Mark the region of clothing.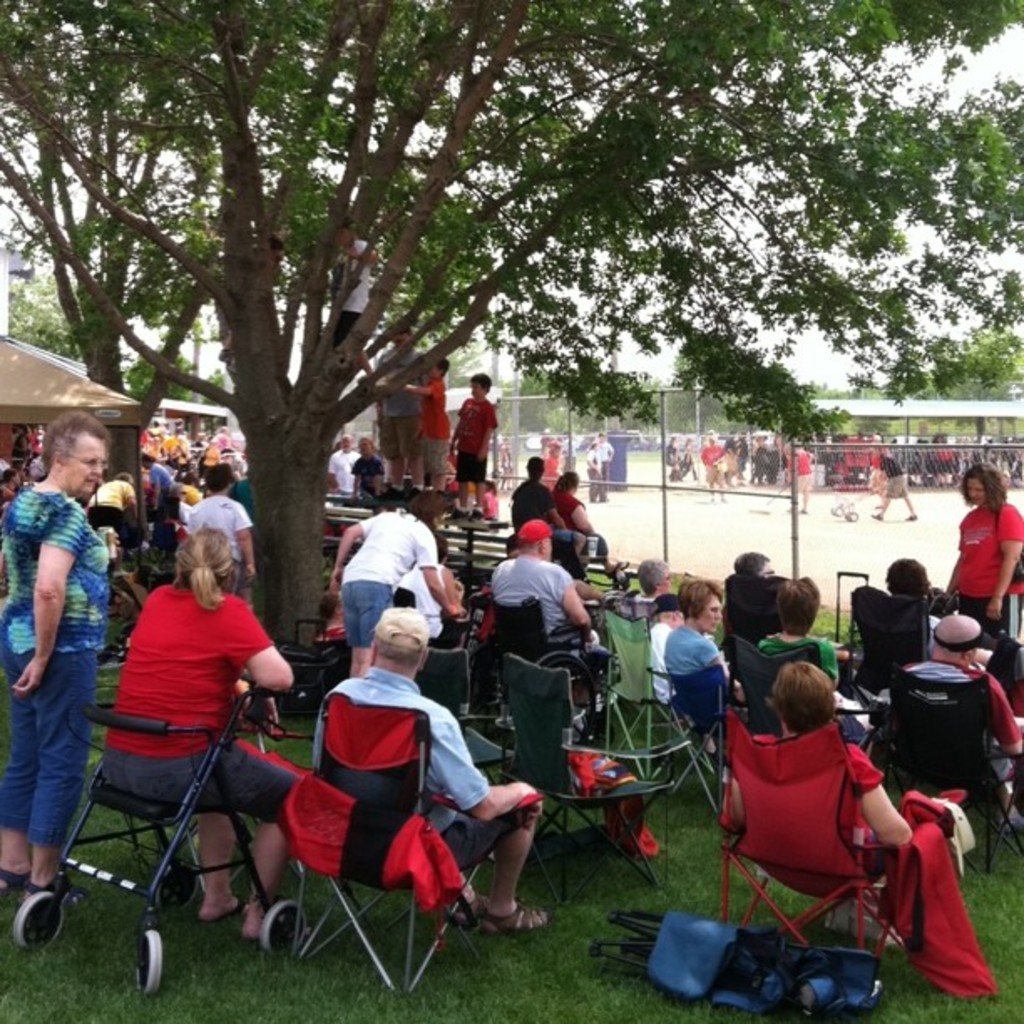
Region: x1=587 y1=447 x2=602 y2=497.
